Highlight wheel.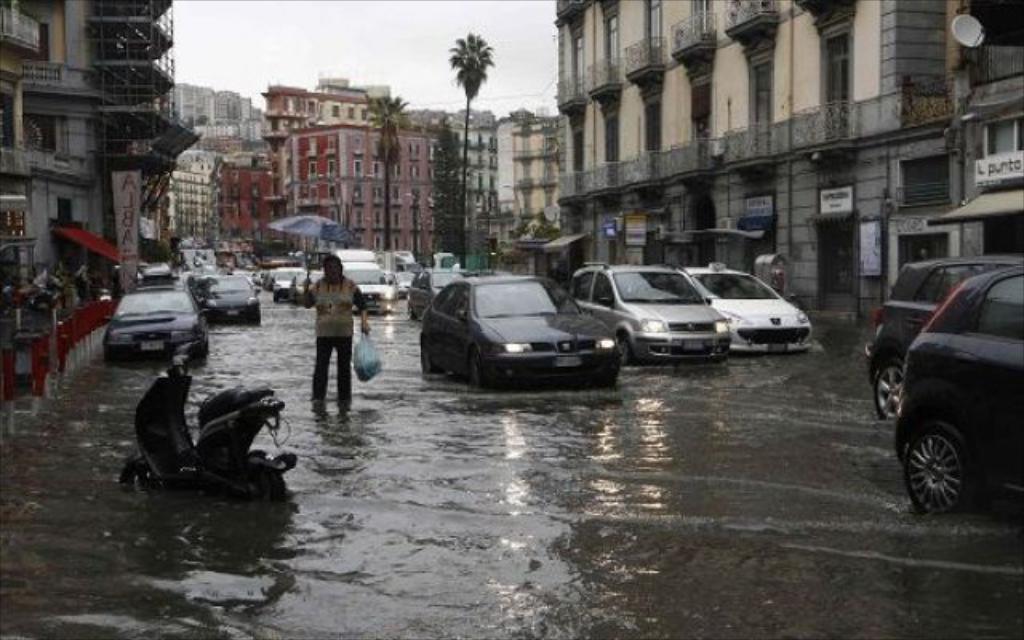
Highlighted region: 238,470,286,496.
